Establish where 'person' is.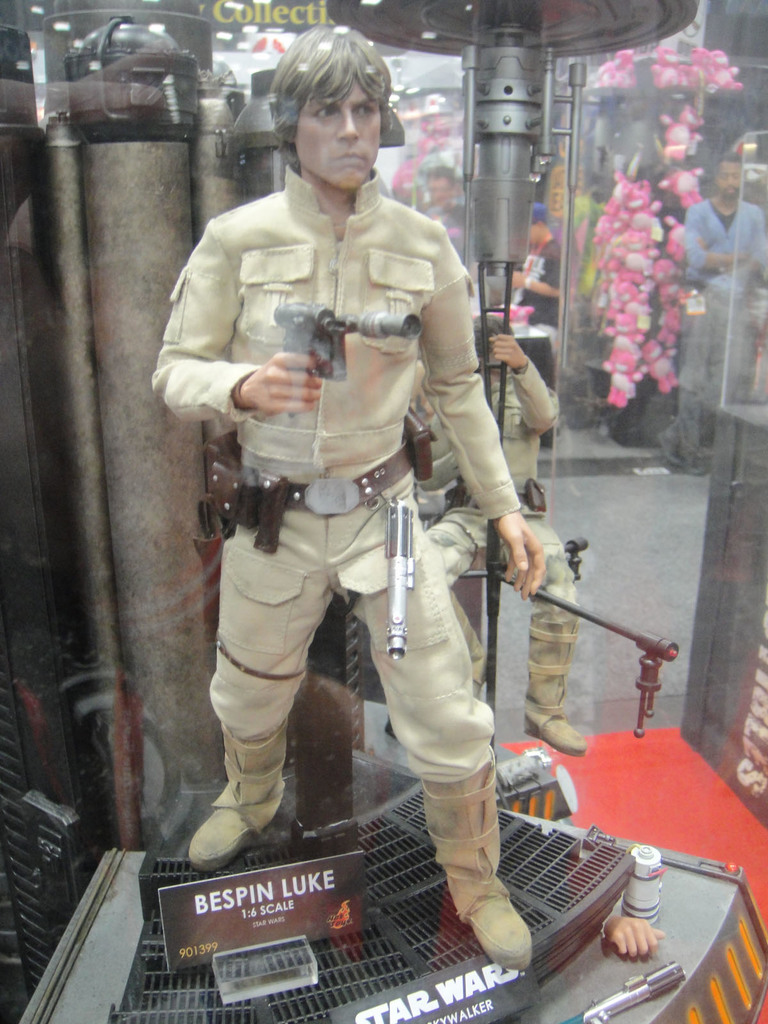
Established at 675, 150, 766, 477.
